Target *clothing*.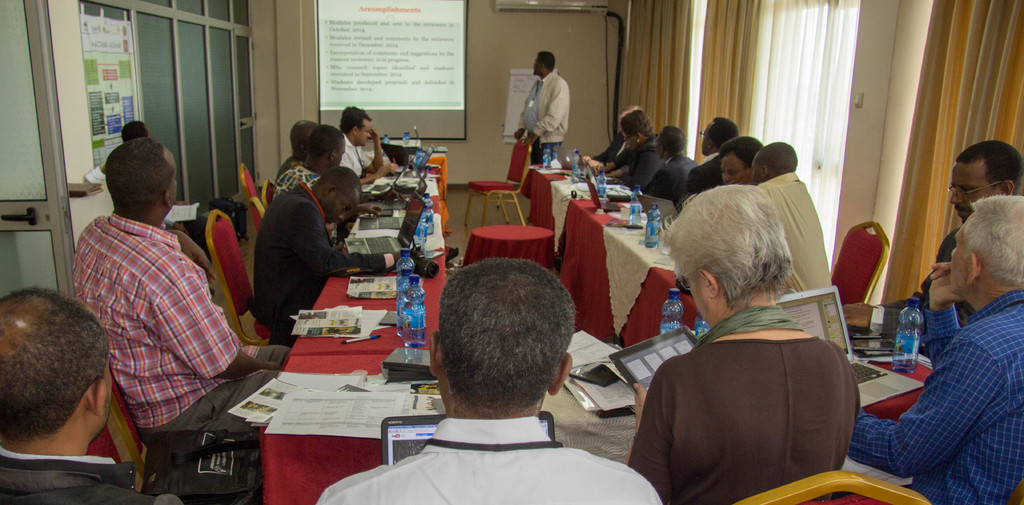
Target region: box=[612, 141, 664, 185].
